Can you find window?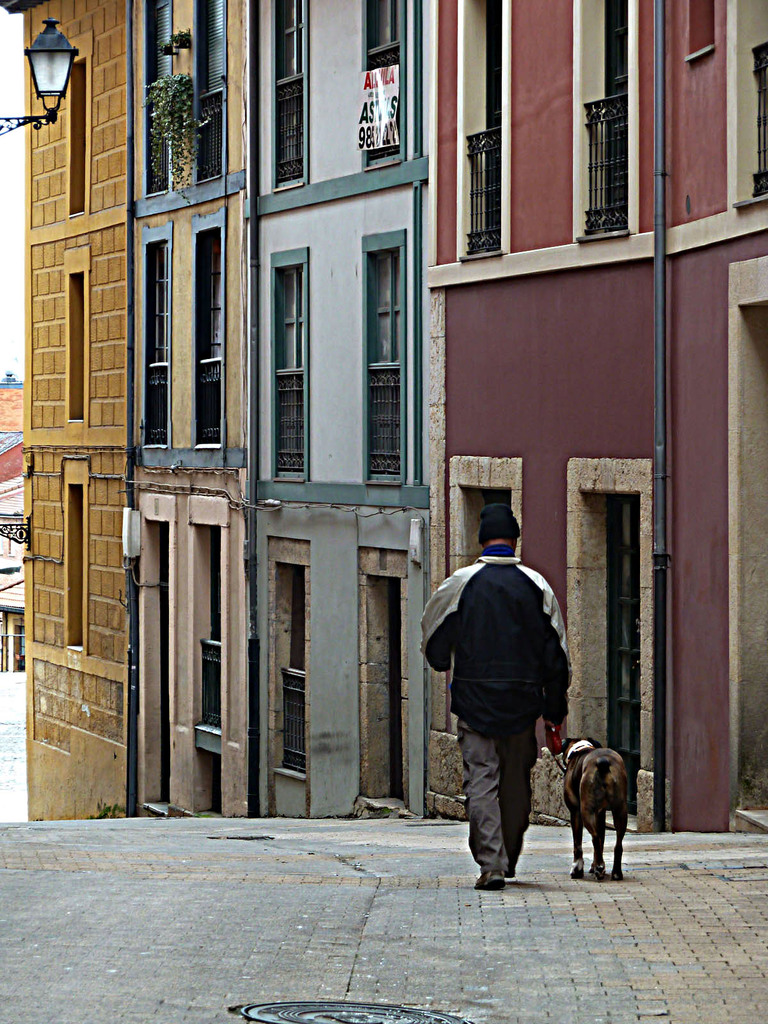
Yes, bounding box: 61,256,91,429.
